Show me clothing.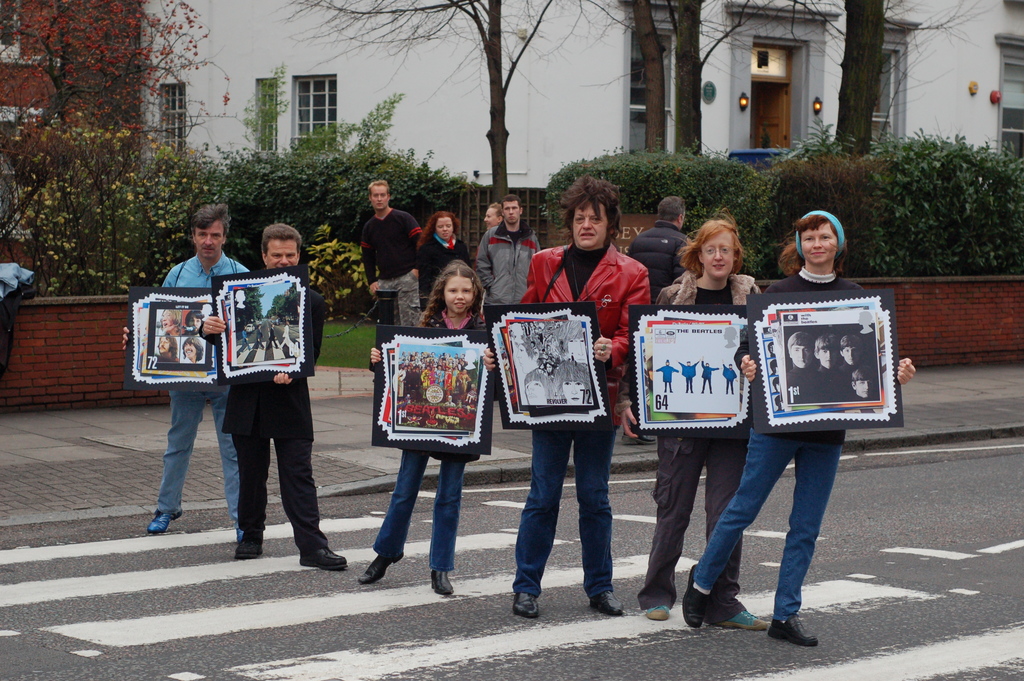
clothing is here: [840, 357, 865, 381].
